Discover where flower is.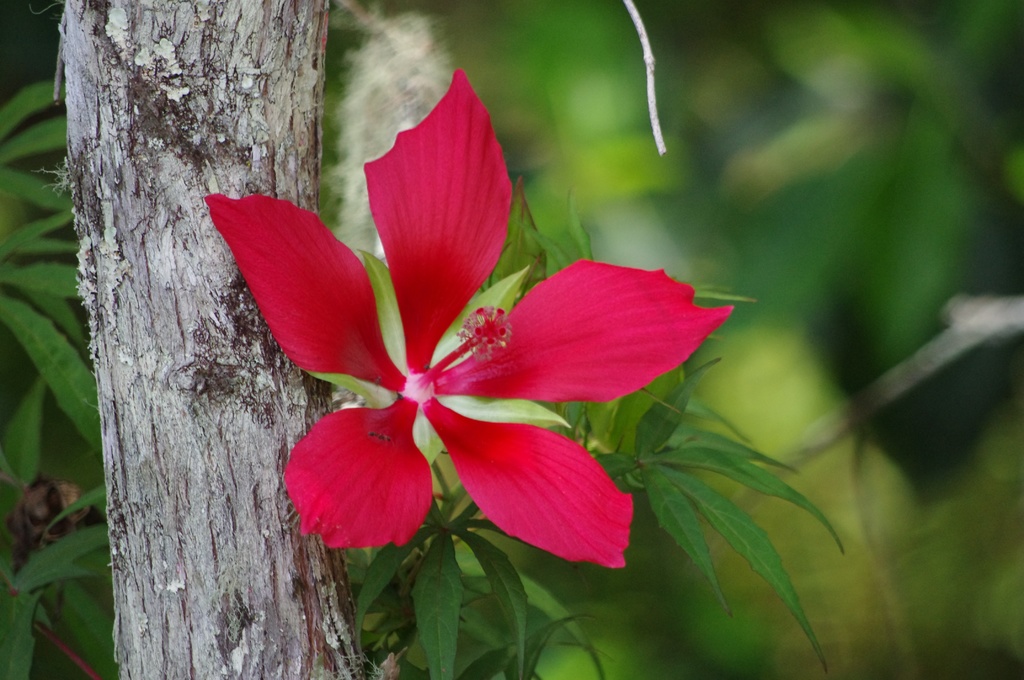
Discovered at <bbox>203, 69, 732, 569</bbox>.
